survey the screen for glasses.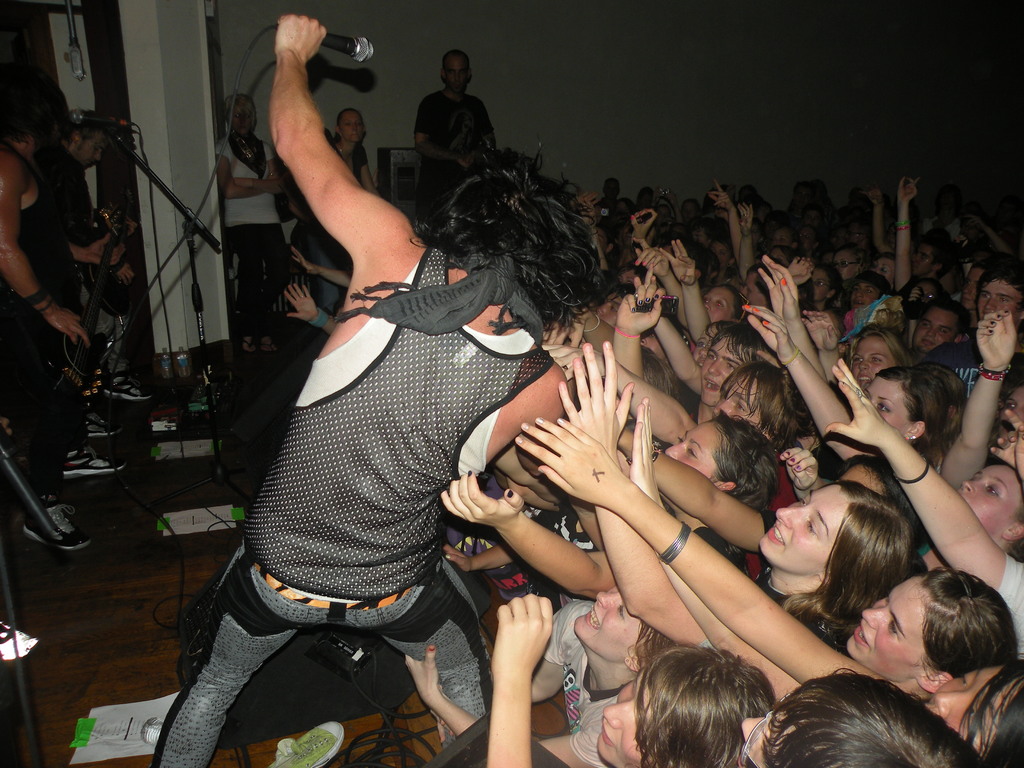
Survey found: left=838, top=256, right=861, bottom=269.
